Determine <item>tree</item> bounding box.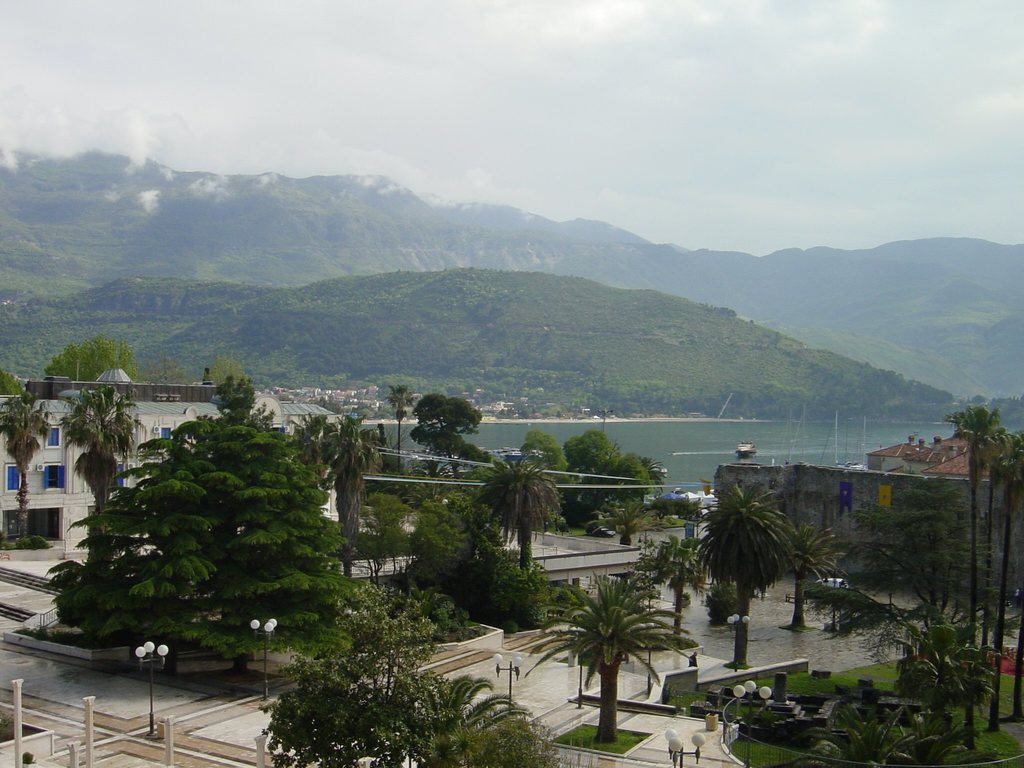
Determined: (55,387,150,522).
